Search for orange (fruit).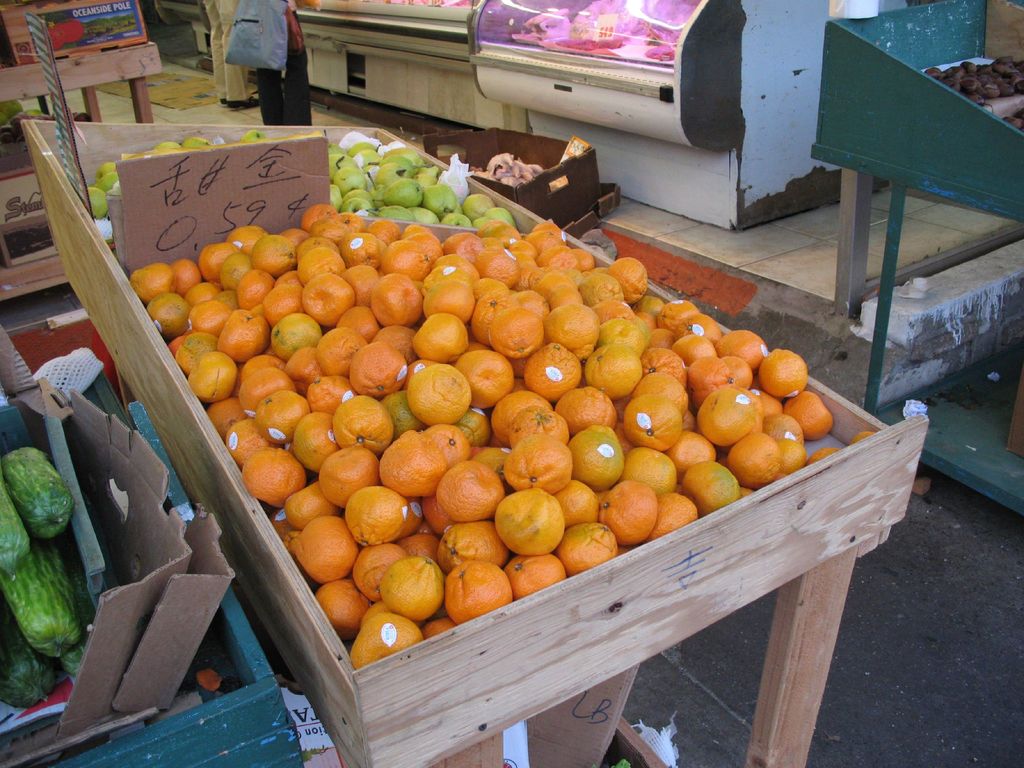
Found at [x1=266, y1=282, x2=305, y2=319].
